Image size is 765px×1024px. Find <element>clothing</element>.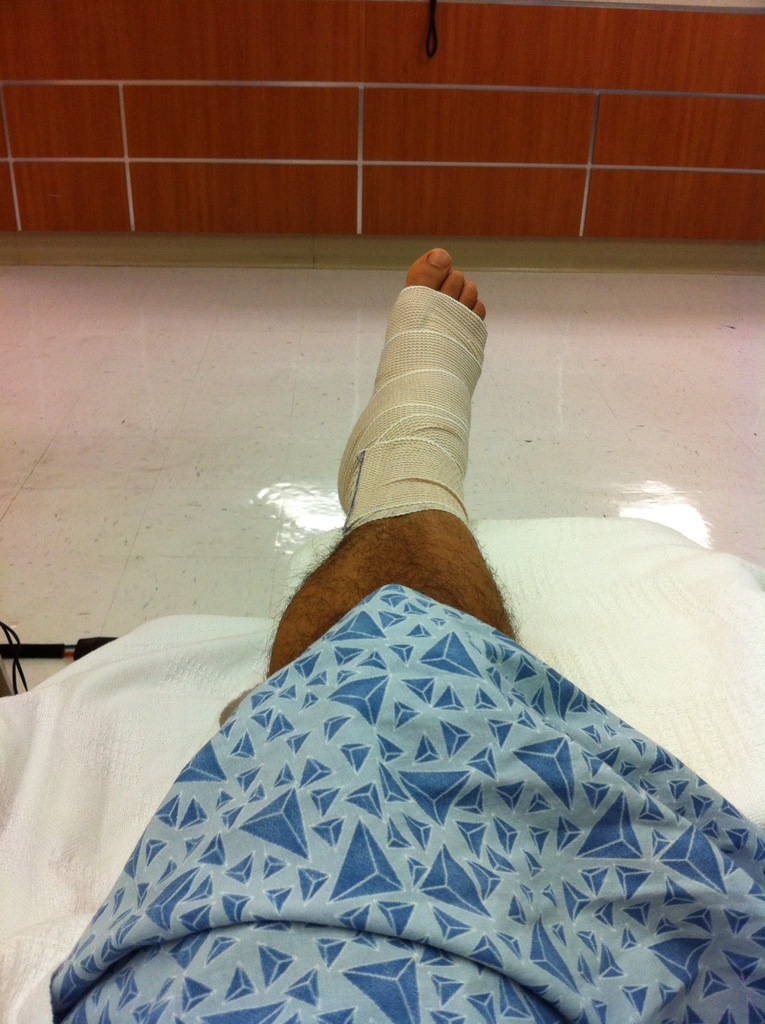
[left=21, top=574, right=759, bottom=1021].
